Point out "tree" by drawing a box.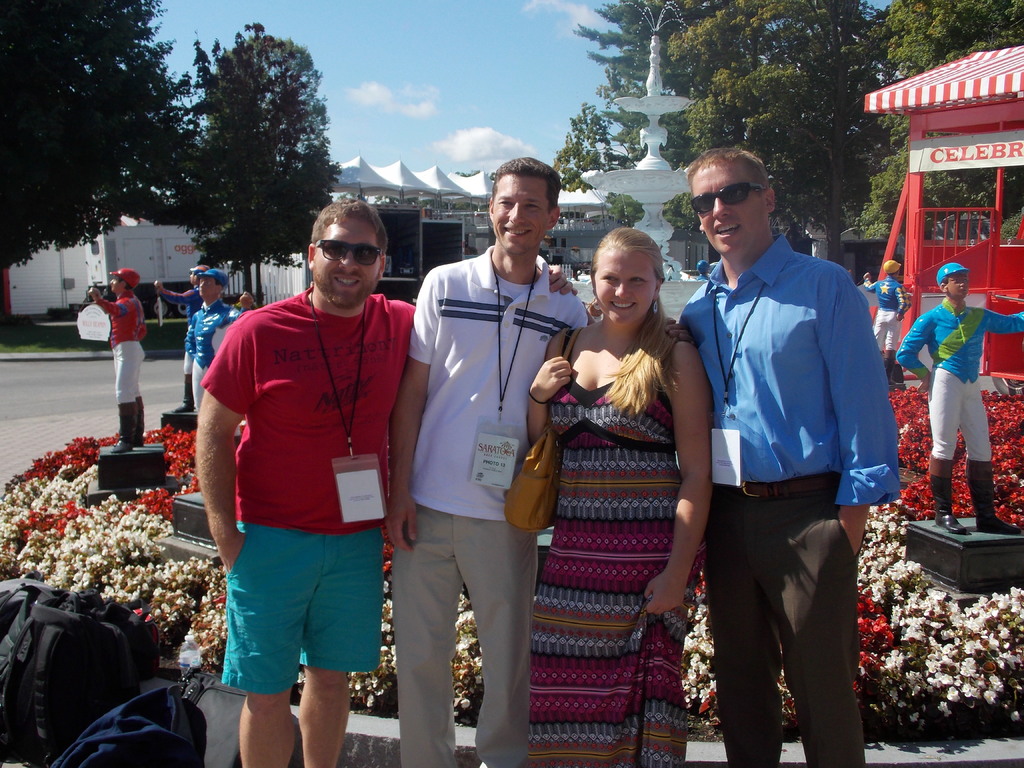
(4,1,337,315).
